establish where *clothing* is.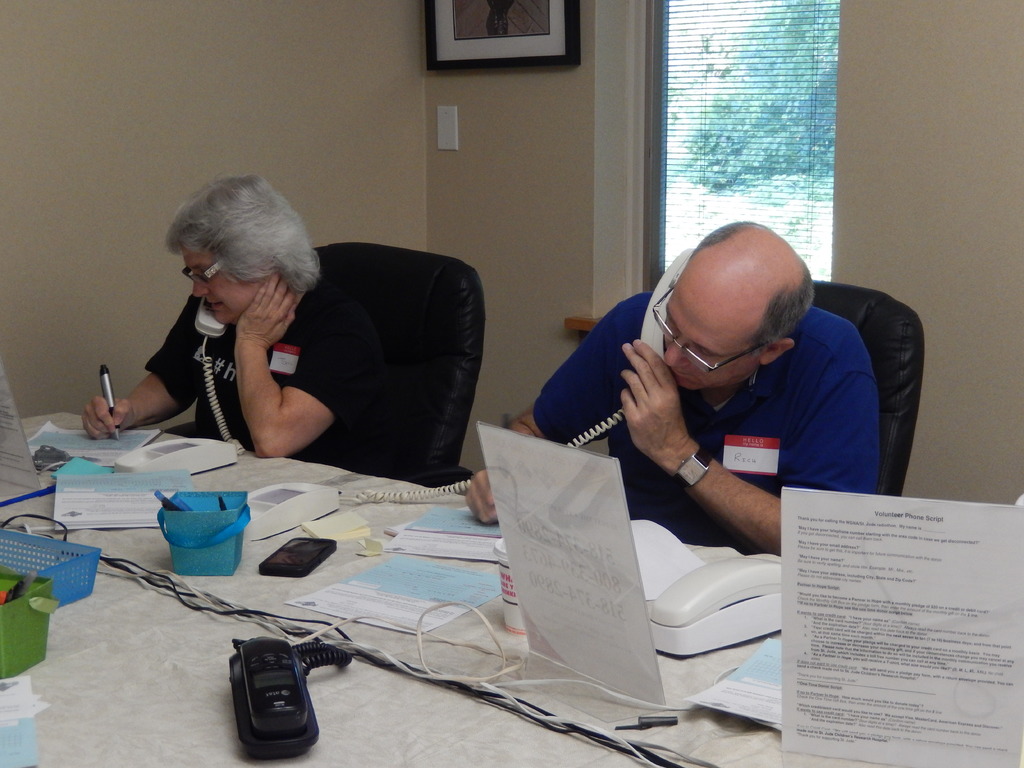
Established at 142:266:387:467.
